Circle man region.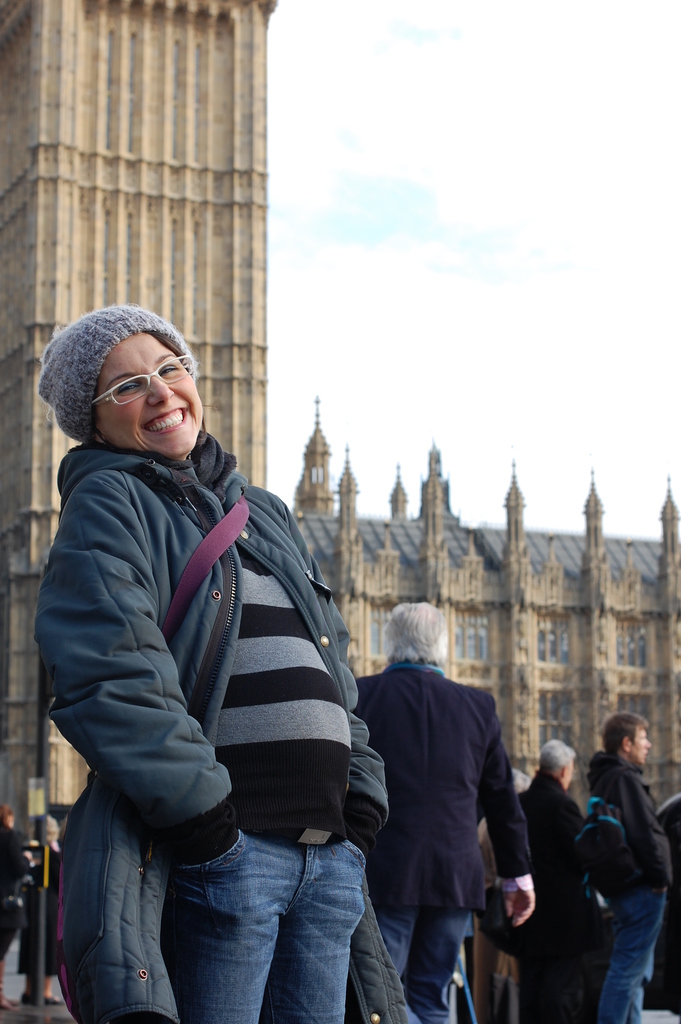
Region: box=[509, 731, 587, 1023].
